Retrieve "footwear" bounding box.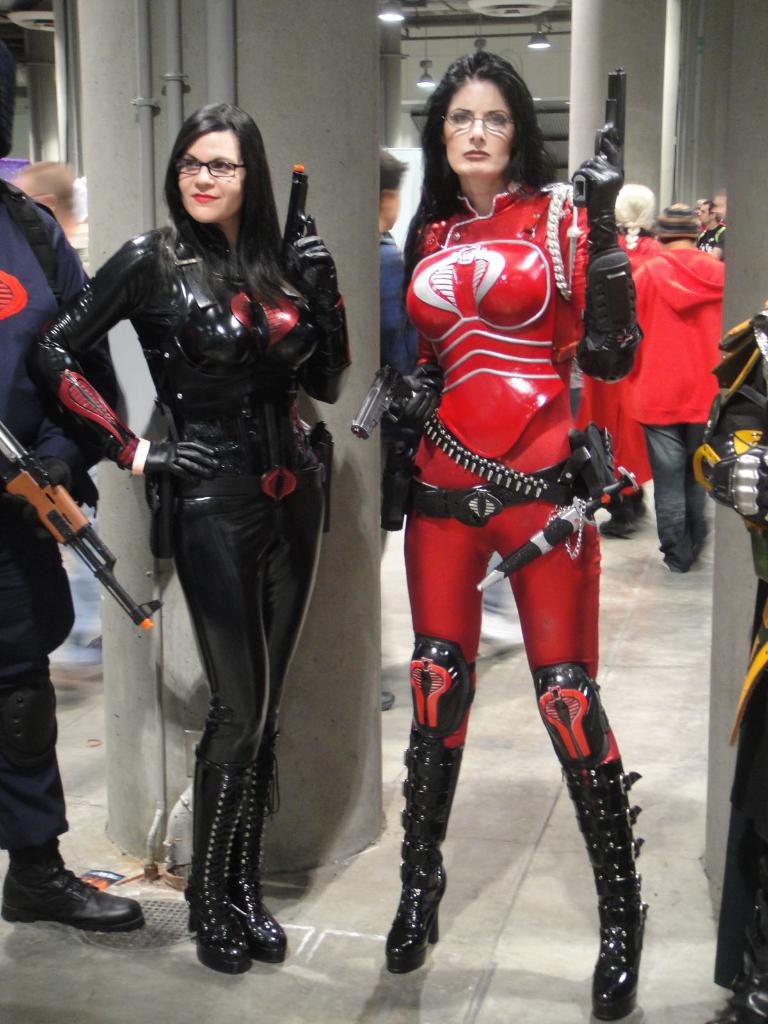
Bounding box: BBox(604, 519, 637, 536).
